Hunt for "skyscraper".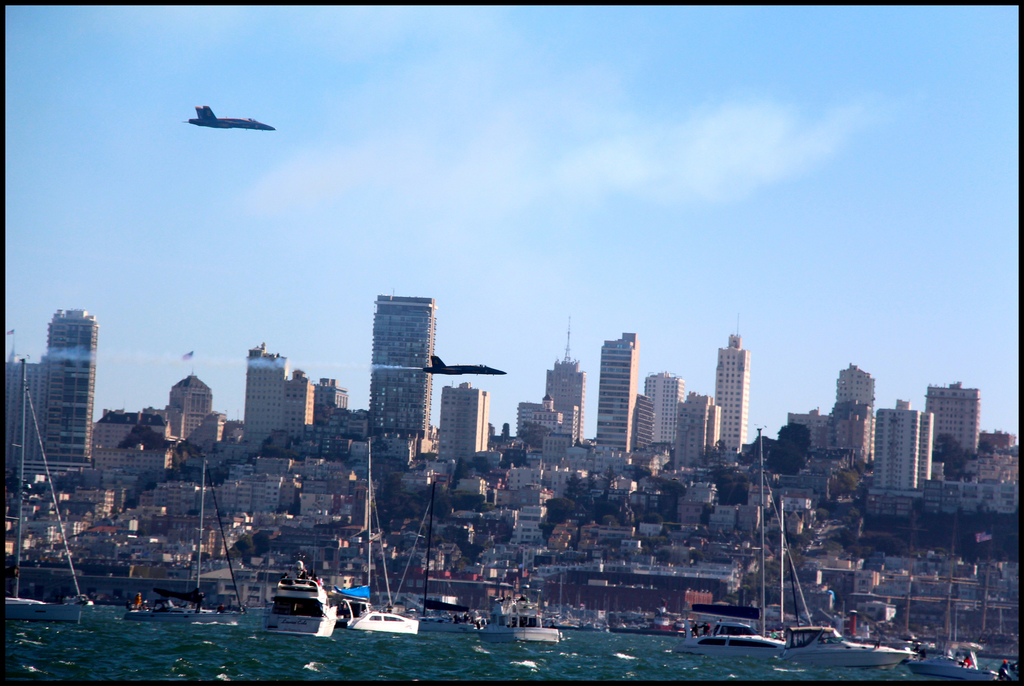
Hunted down at left=925, top=383, right=984, bottom=493.
